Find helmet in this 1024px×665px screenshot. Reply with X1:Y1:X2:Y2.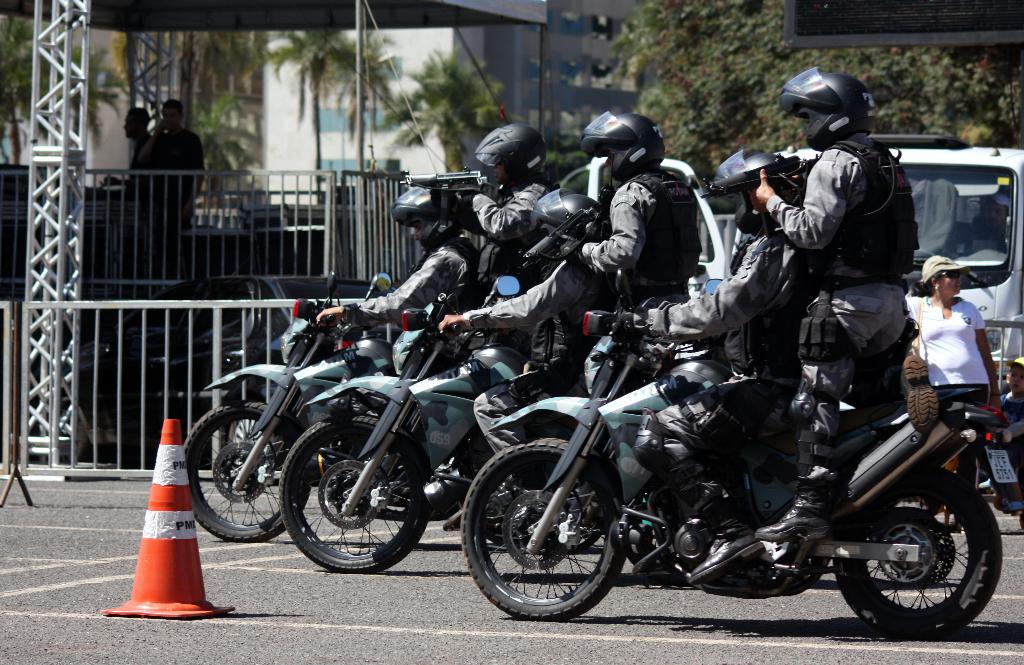
531:188:605:254.
